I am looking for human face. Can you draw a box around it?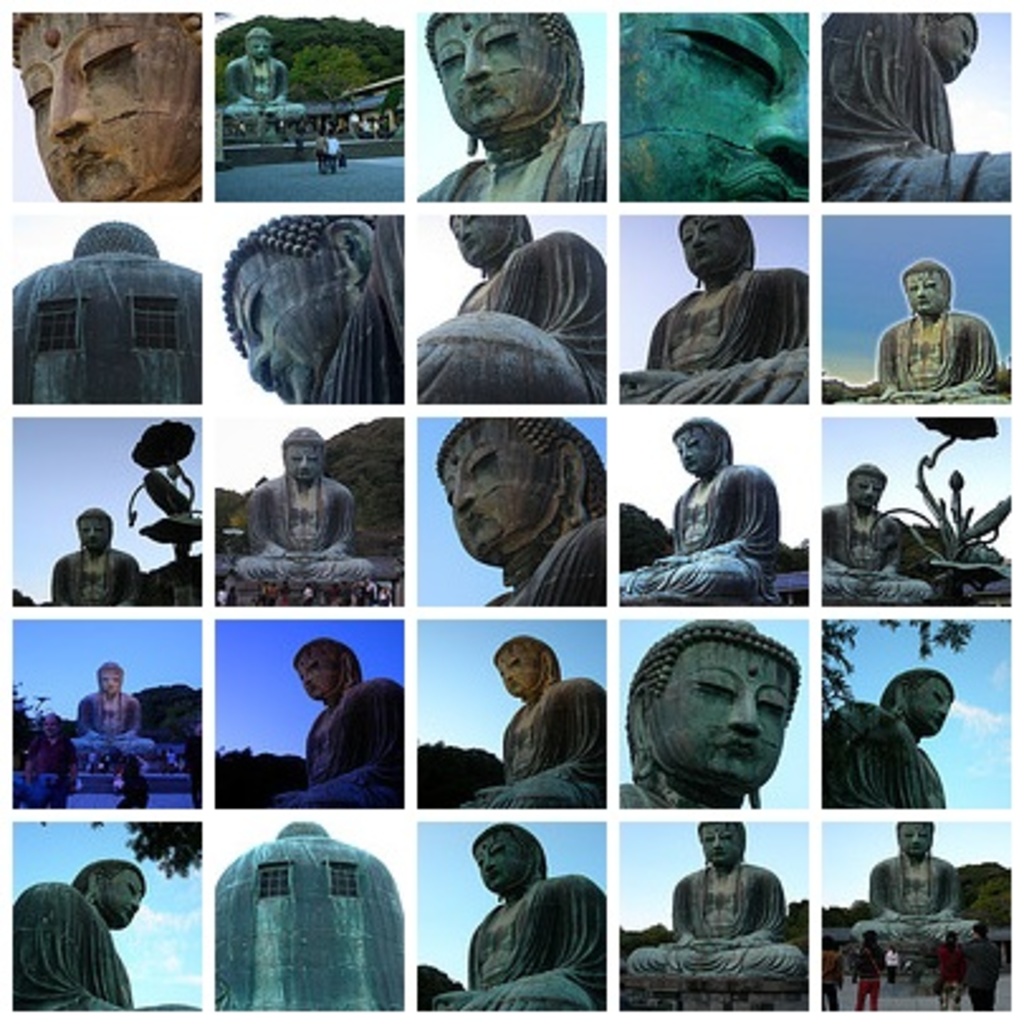
Sure, the bounding box is <box>450,215,516,268</box>.
